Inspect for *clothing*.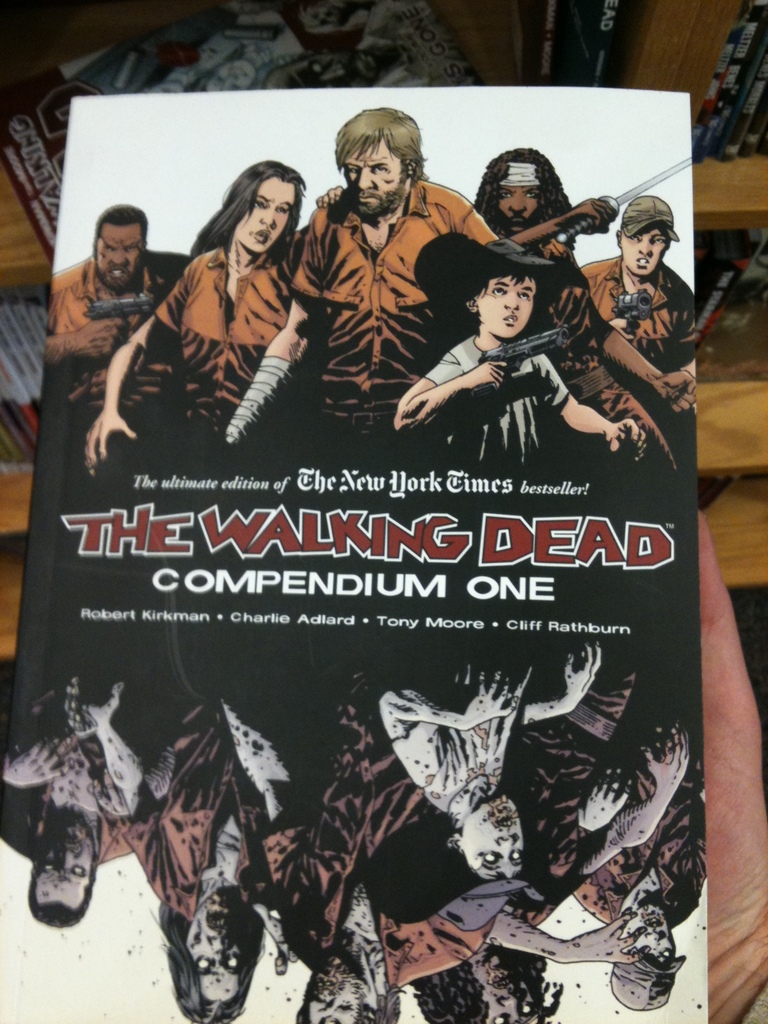
Inspection: pyautogui.locateOnScreen(422, 334, 573, 460).
